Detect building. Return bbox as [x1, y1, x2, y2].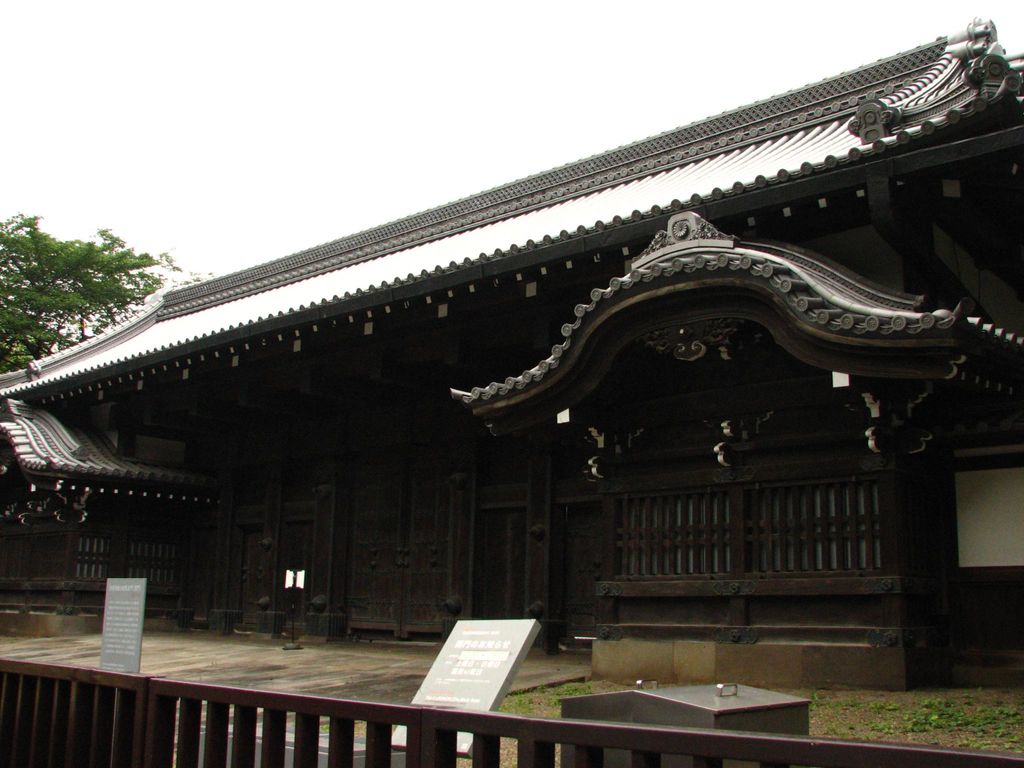
[0, 12, 1023, 684].
